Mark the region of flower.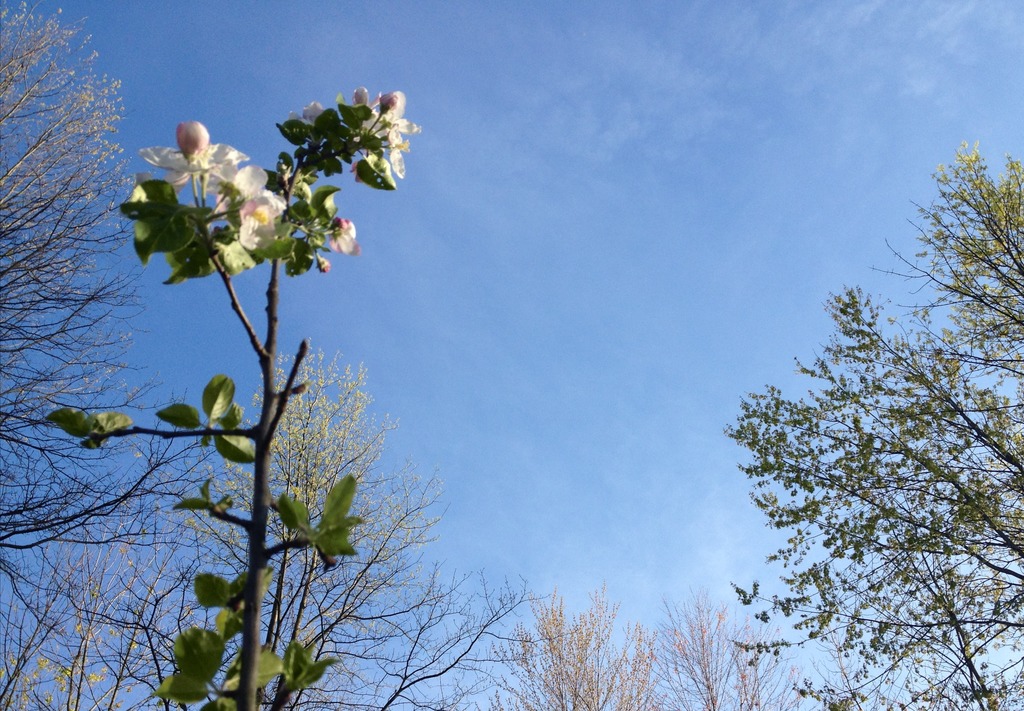
Region: 376/89/420/177.
